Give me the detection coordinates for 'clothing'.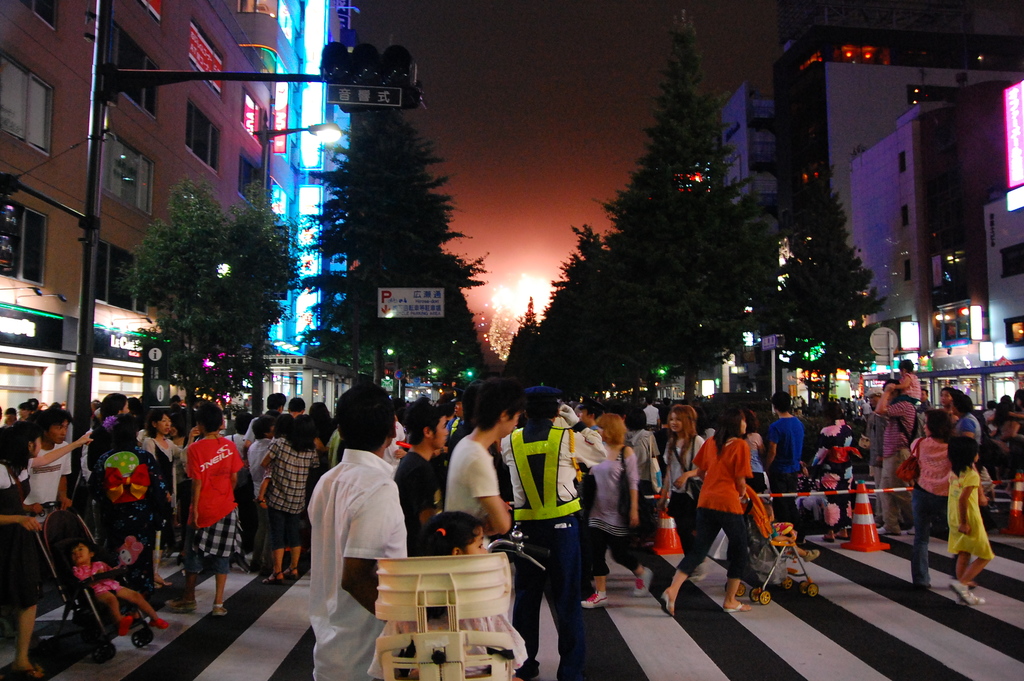
box=[0, 462, 37, 605].
